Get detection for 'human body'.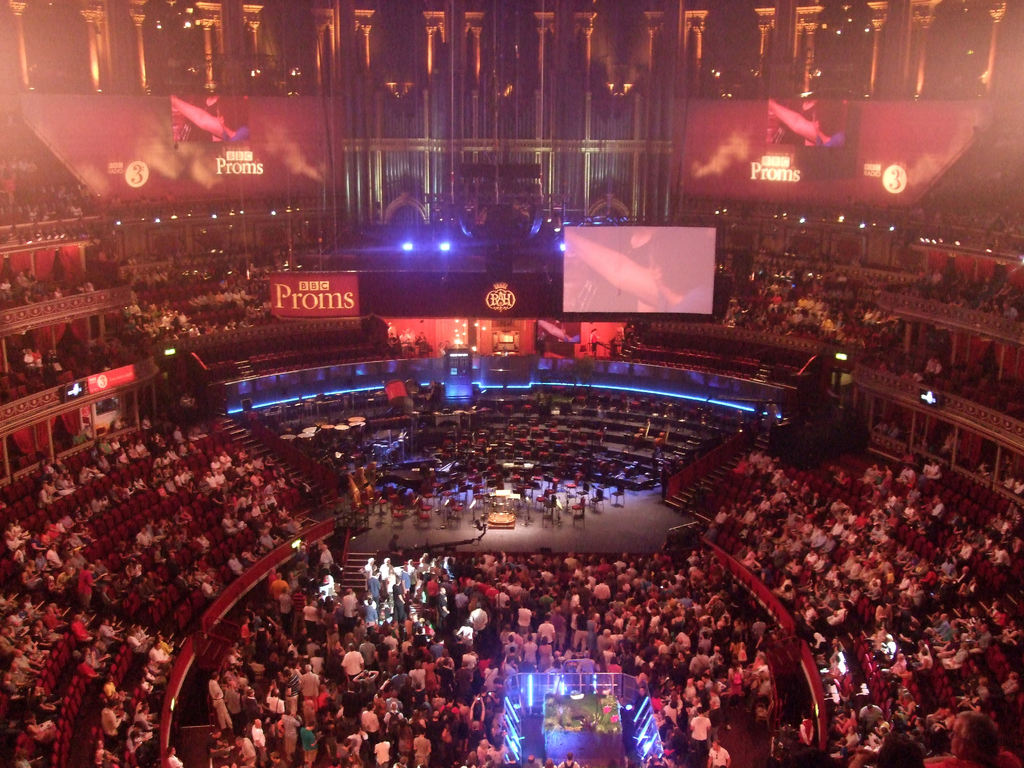
Detection: <box>106,567,118,594</box>.
